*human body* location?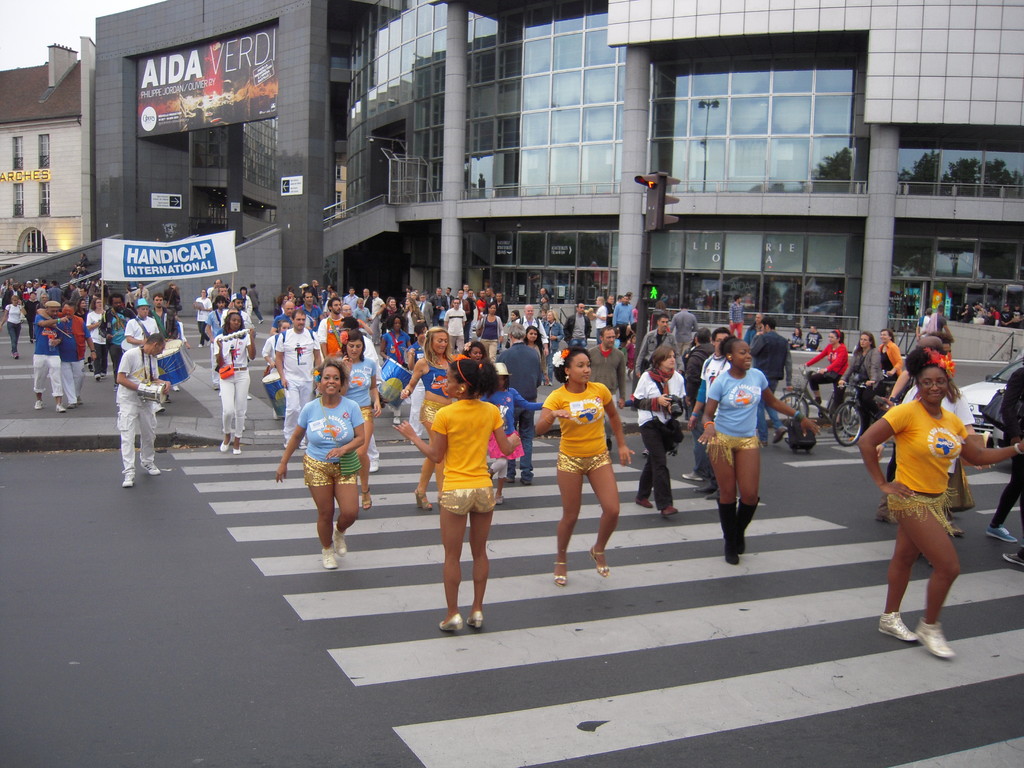
<box>916,316,936,343</box>
